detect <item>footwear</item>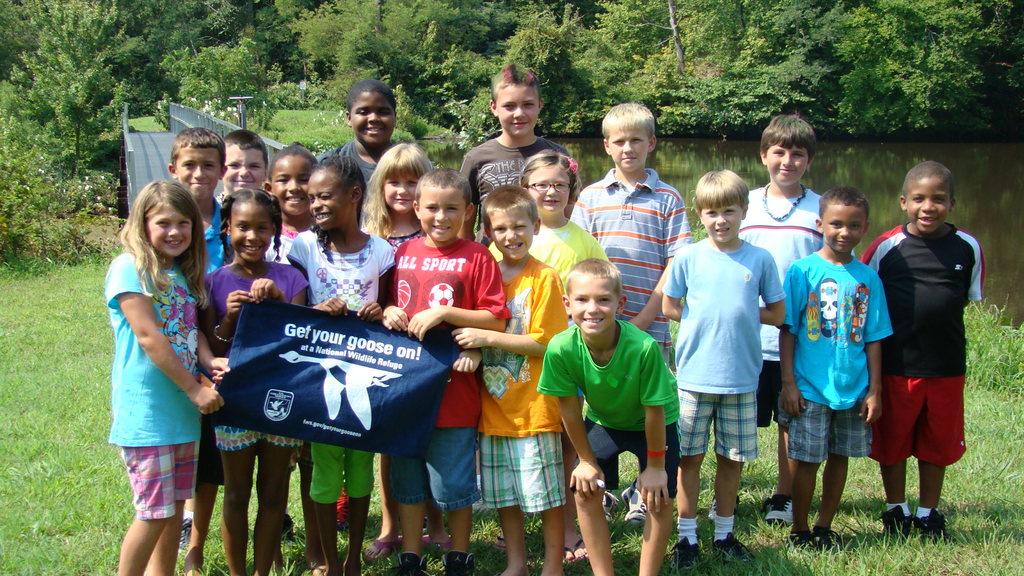
{"left": 707, "top": 495, "right": 736, "bottom": 518}
